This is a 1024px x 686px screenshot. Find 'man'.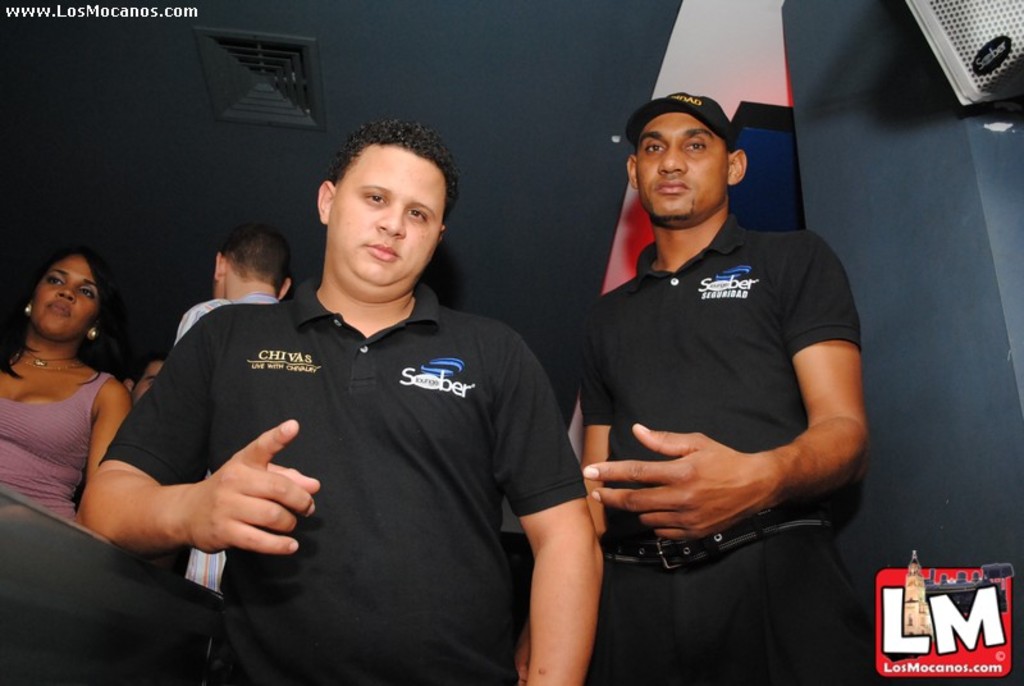
Bounding box: [161, 225, 302, 612].
